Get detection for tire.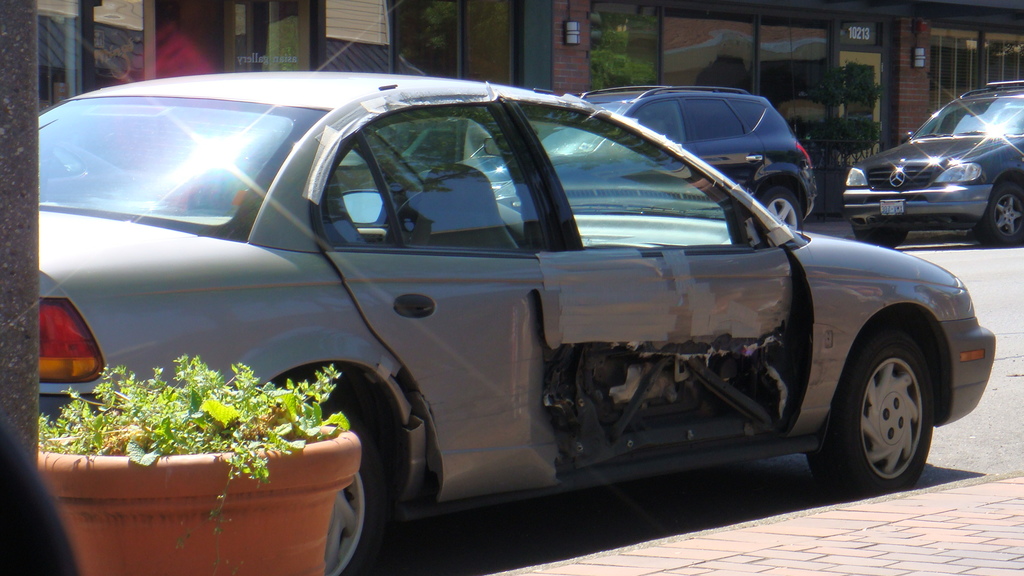
Detection: <region>838, 326, 948, 488</region>.
